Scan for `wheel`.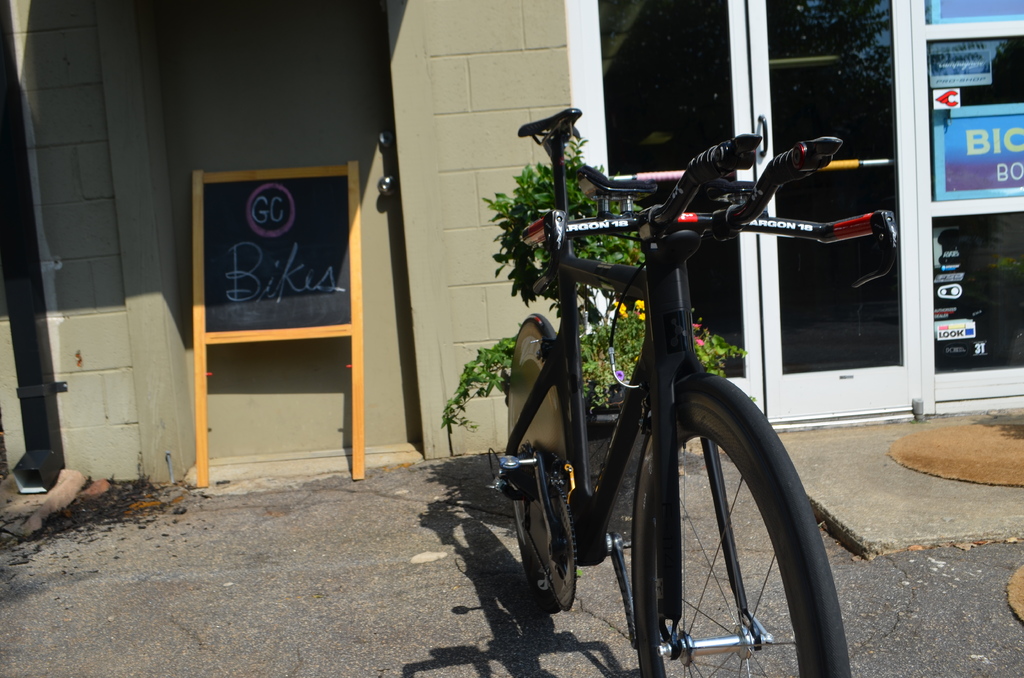
Scan result: (507, 314, 572, 613).
